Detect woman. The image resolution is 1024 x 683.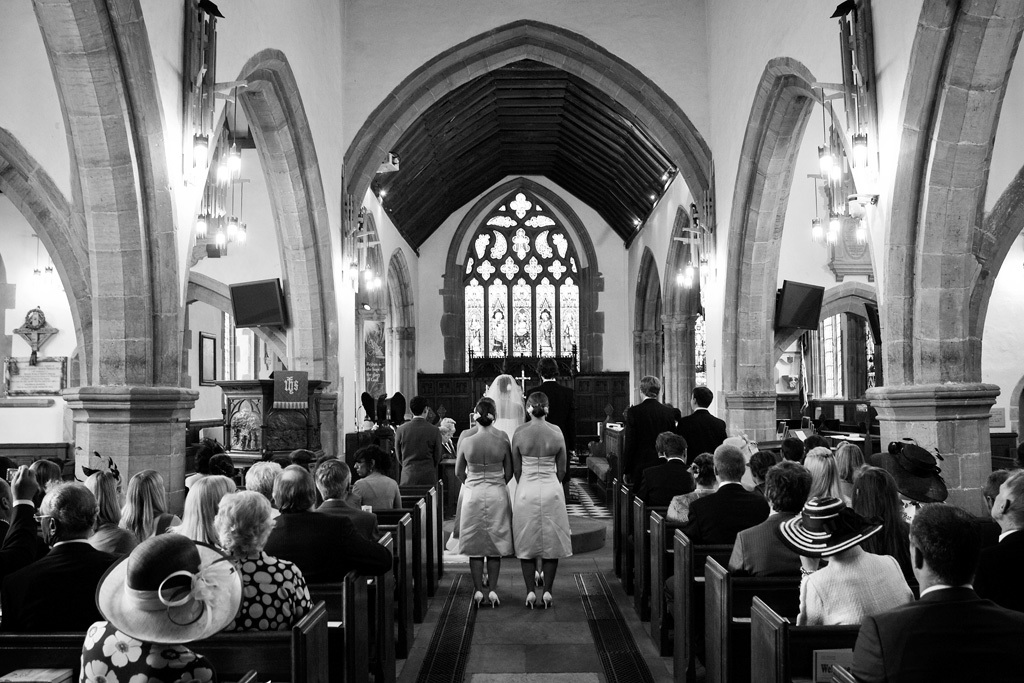
bbox=(124, 462, 185, 553).
